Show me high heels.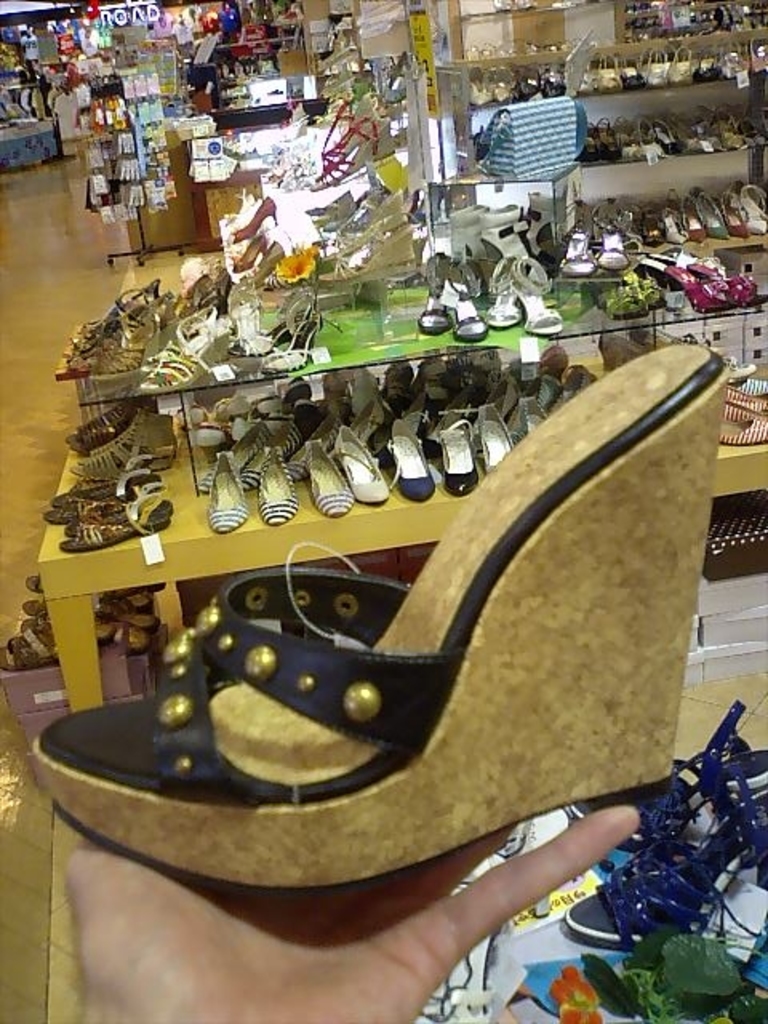
high heels is here: bbox(678, 194, 712, 245).
